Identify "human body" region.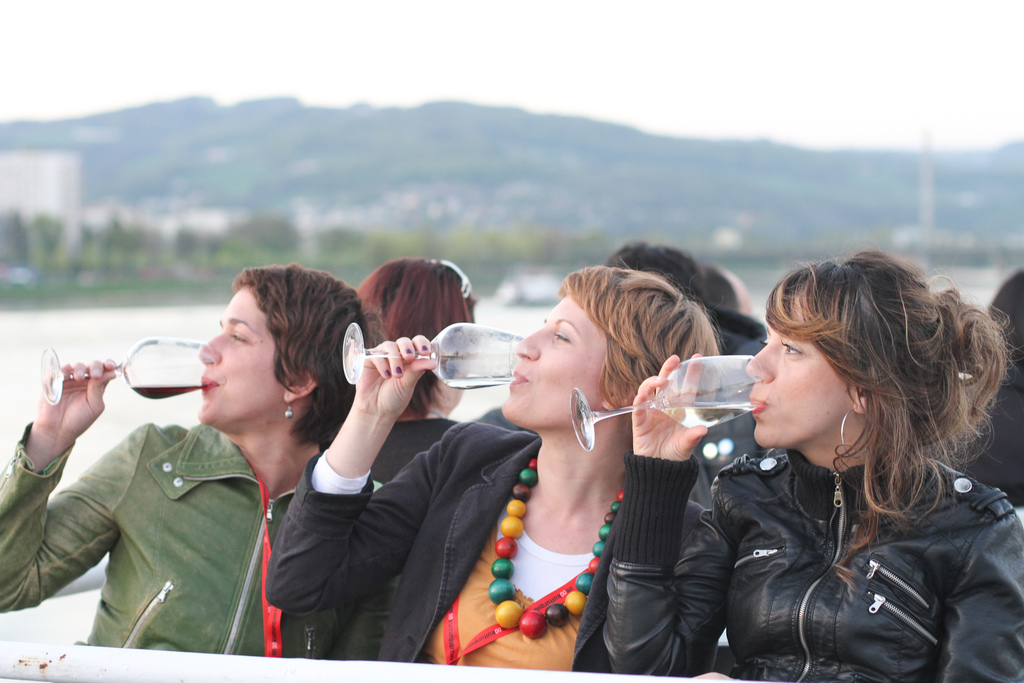
Region: (929,353,1023,508).
